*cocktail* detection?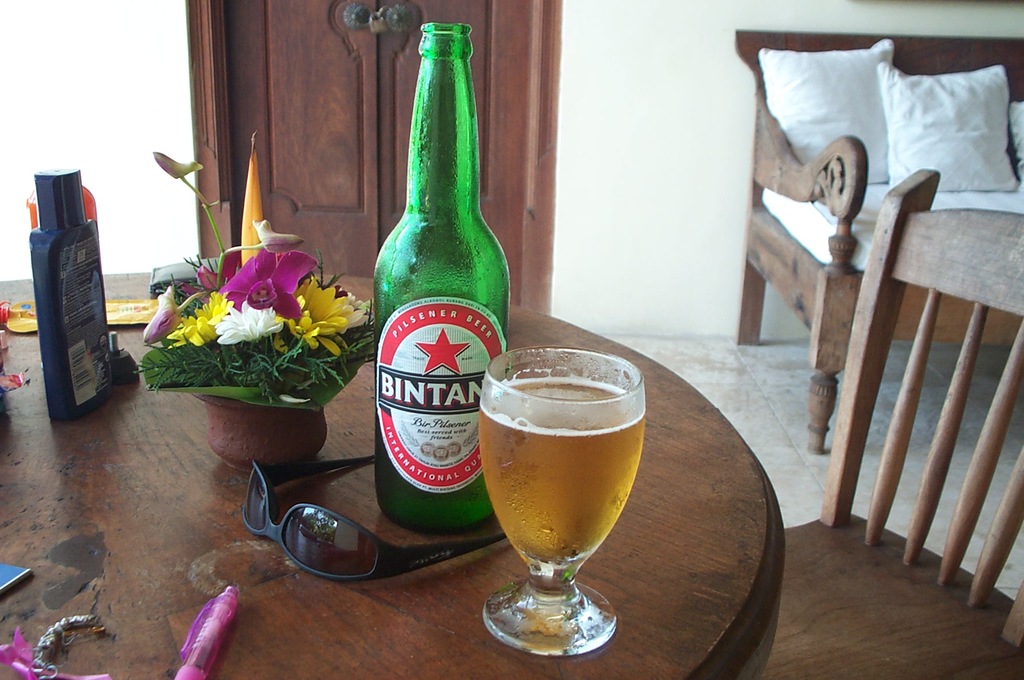
detection(482, 342, 648, 659)
